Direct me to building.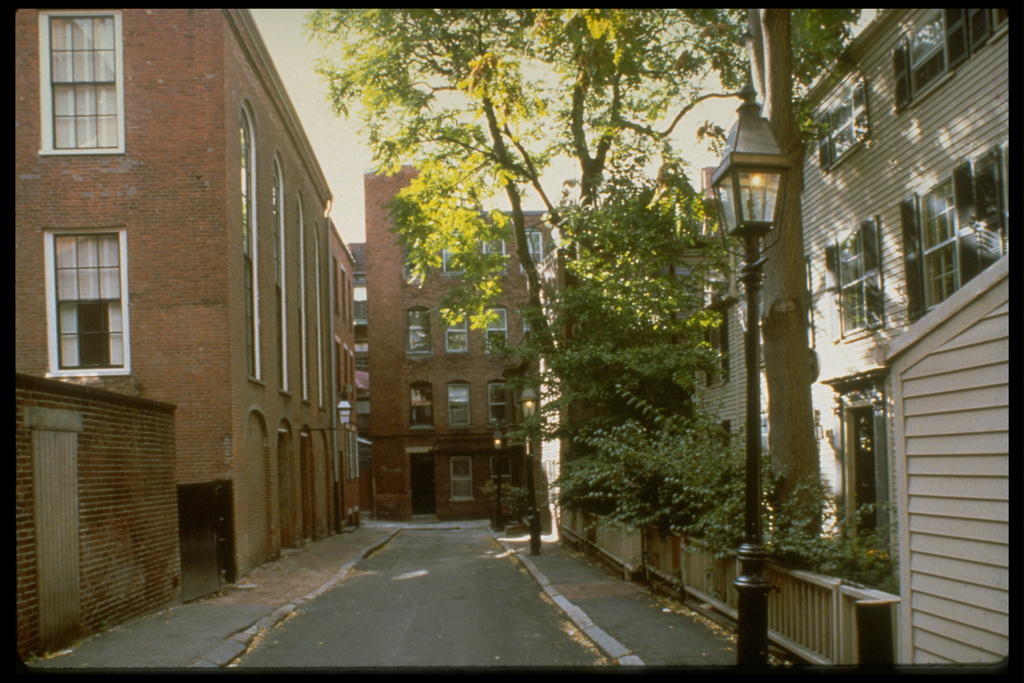
Direction: l=331, t=224, r=362, b=527.
